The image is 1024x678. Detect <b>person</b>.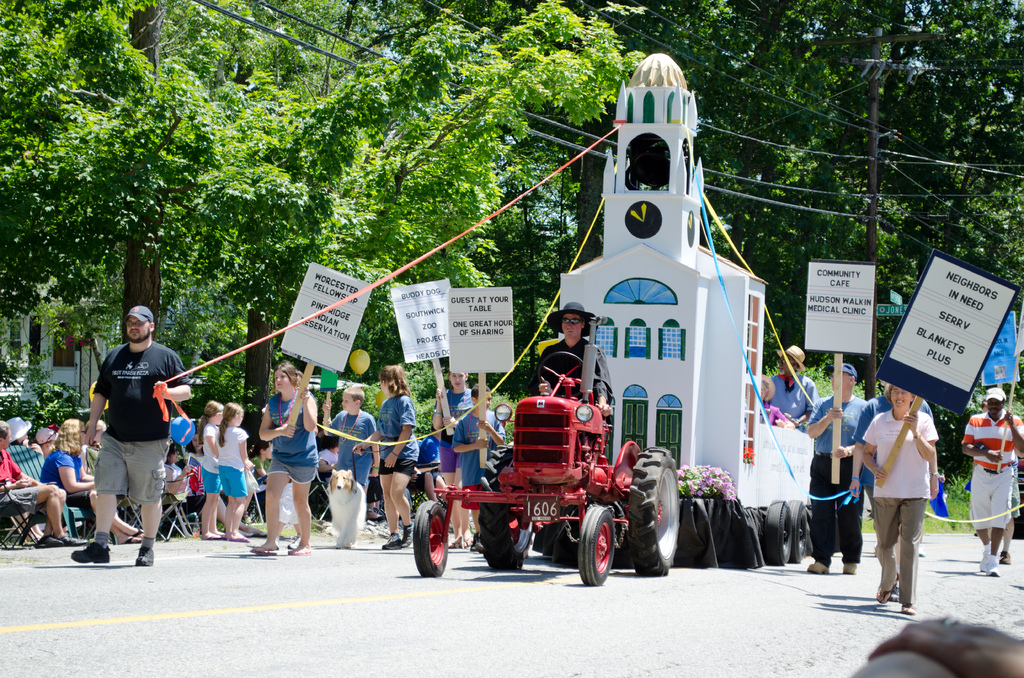
Detection: (762,348,818,445).
